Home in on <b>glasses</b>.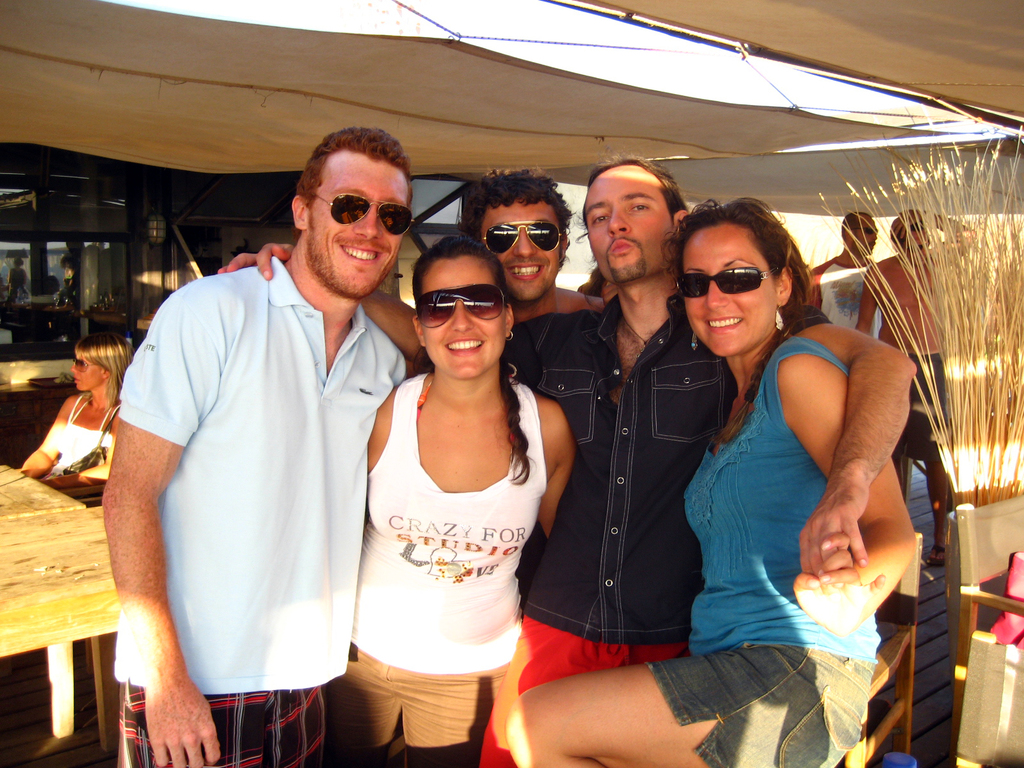
Homed in at [851, 227, 881, 236].
